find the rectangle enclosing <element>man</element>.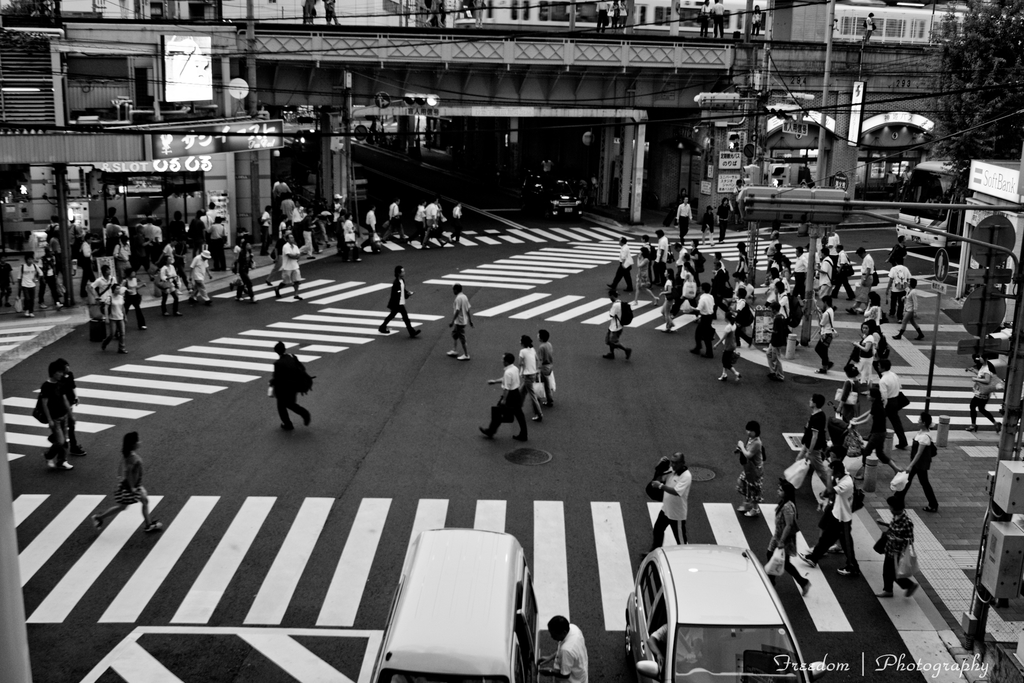
[307, 210, 316, 246].
